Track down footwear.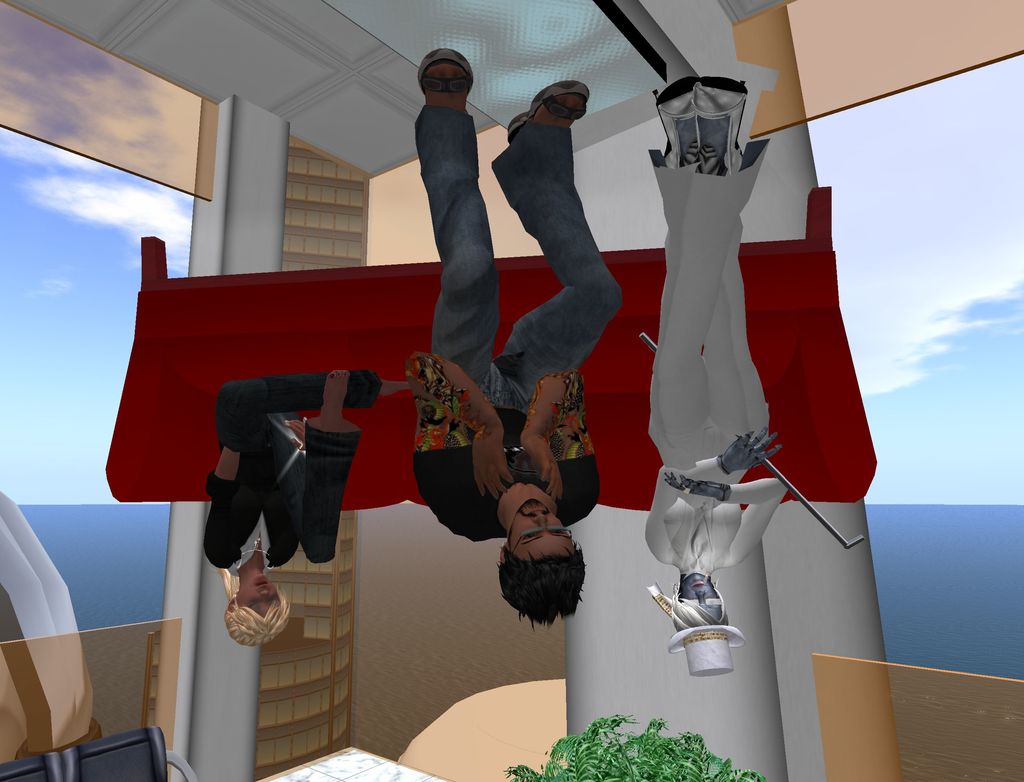
Tracked to x1=417 y1=49 x2=474 y2=95.
